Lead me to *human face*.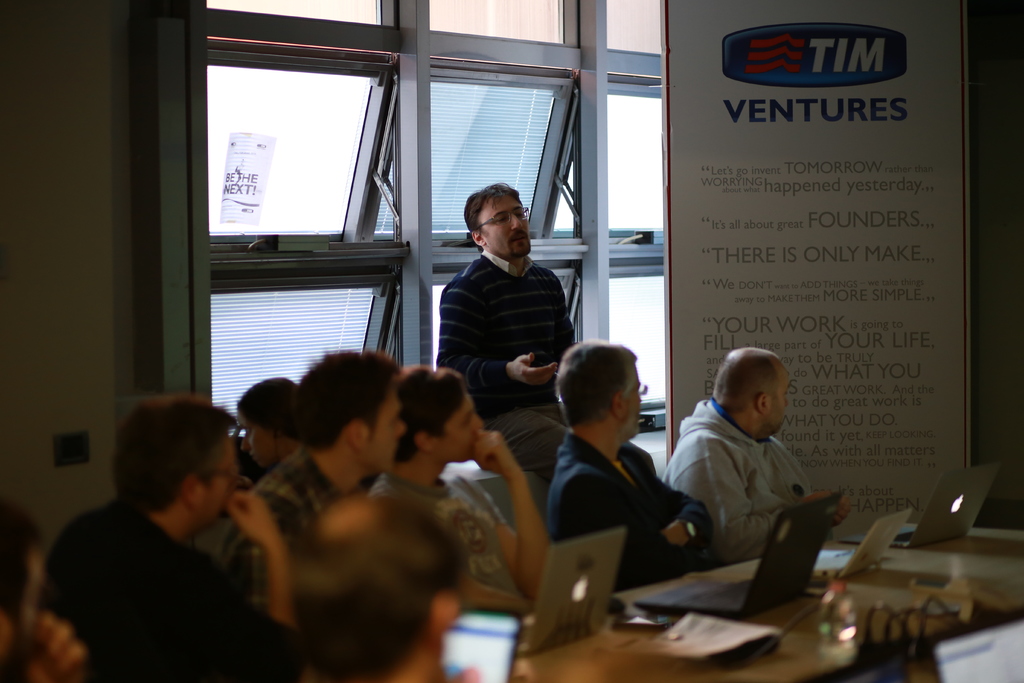
Lead to 199/436/234/527.
